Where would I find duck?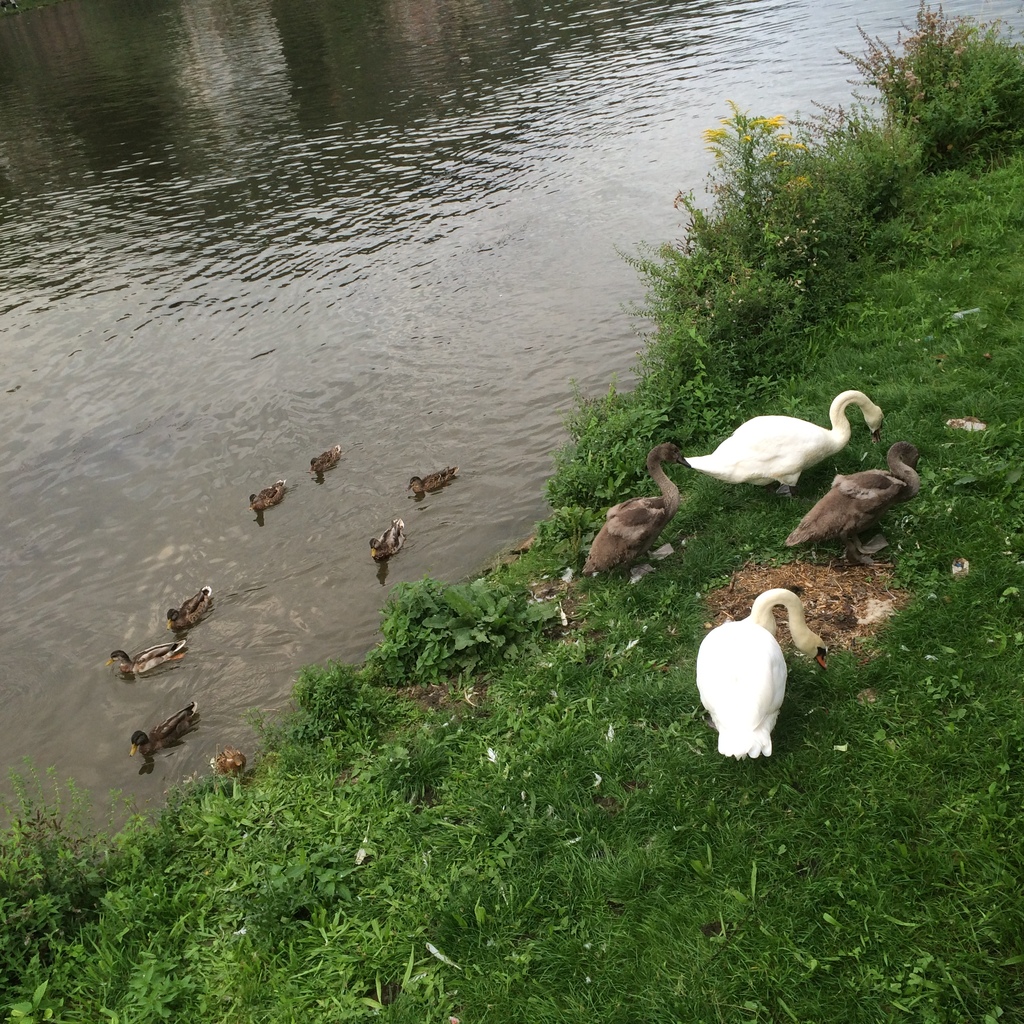
At (left=690, top=564, right=821, bottom=768).
